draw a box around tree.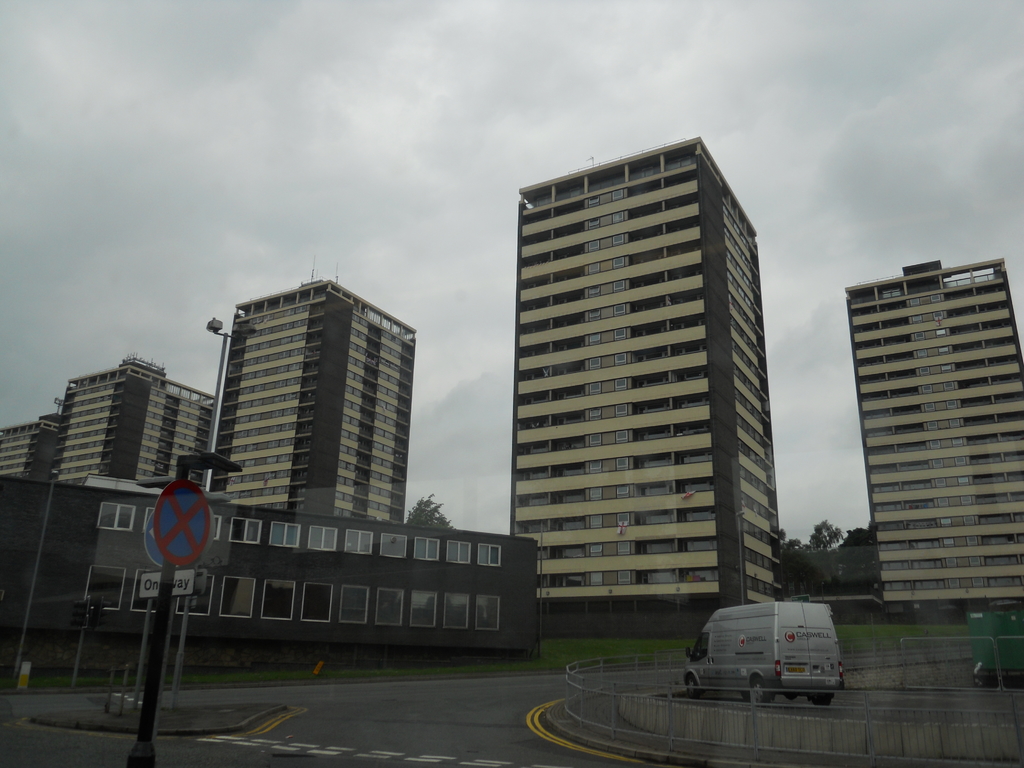
x1=812, y1=522, x2=843, y2=548.
